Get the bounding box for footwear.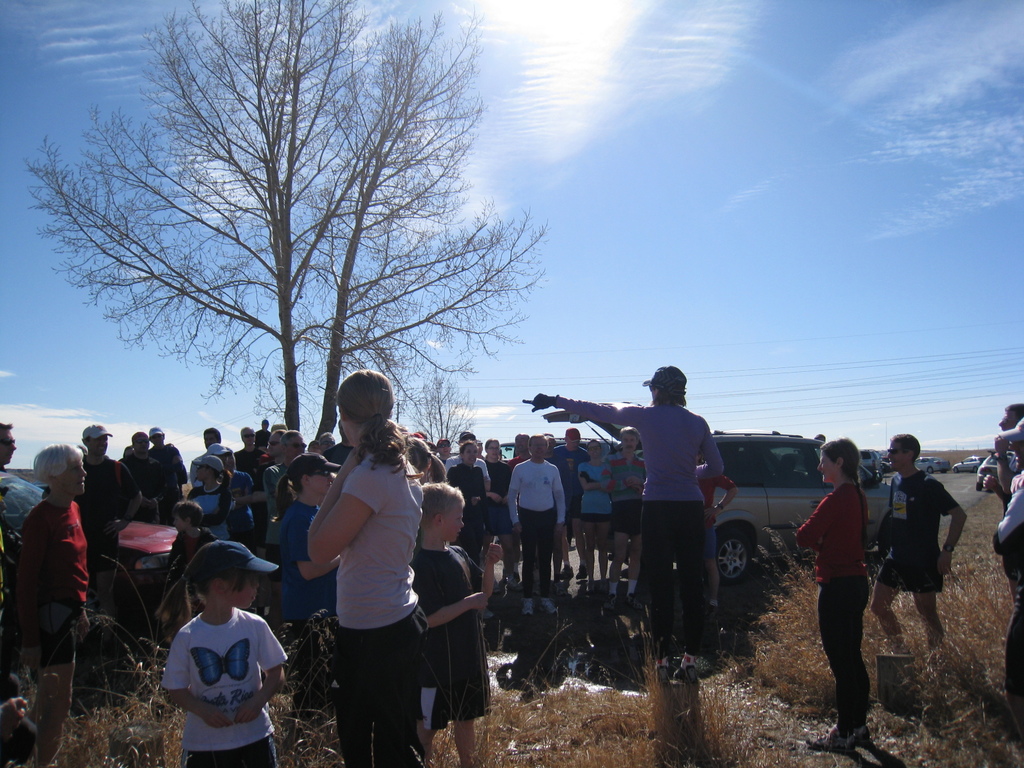
539 596 552 611.
